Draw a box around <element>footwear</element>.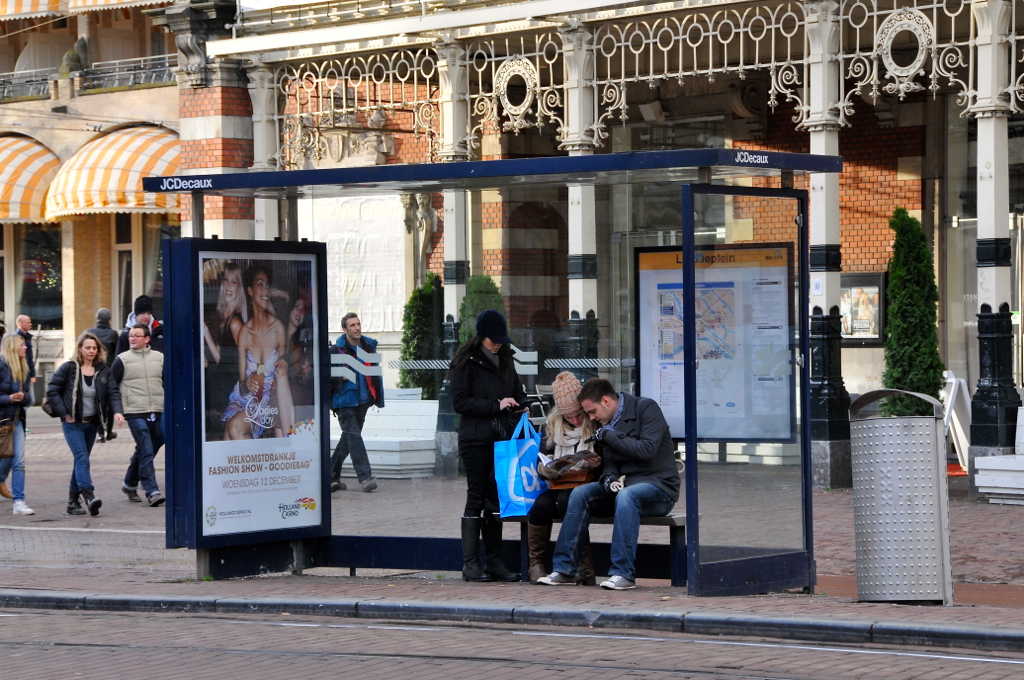
[594, 574, 635, 586].
